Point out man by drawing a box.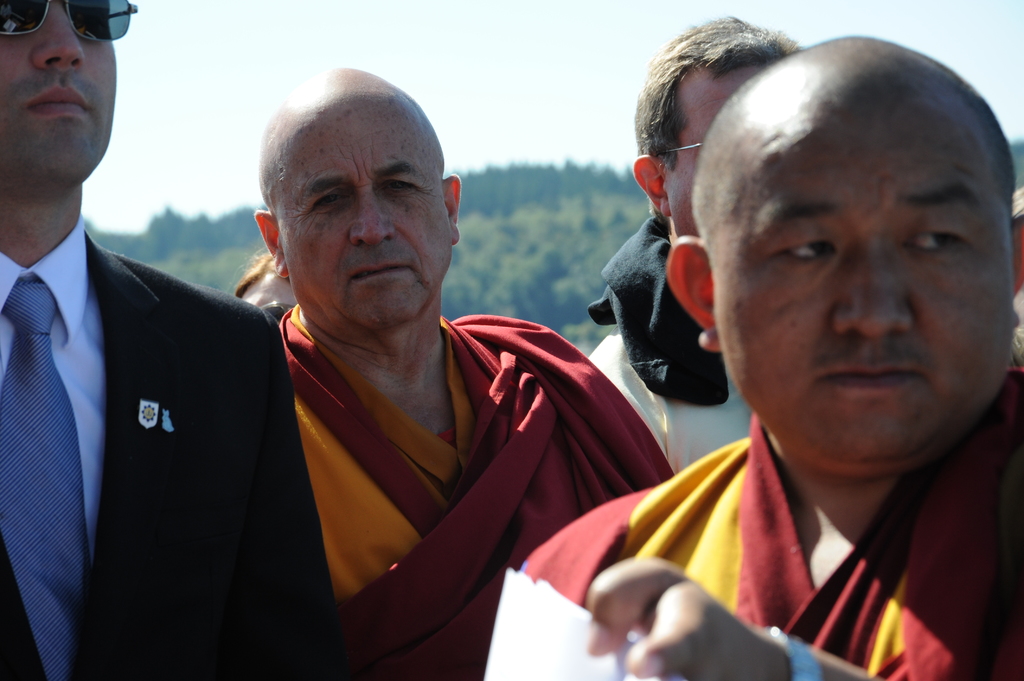
box=[582, 15, 799, 482].
